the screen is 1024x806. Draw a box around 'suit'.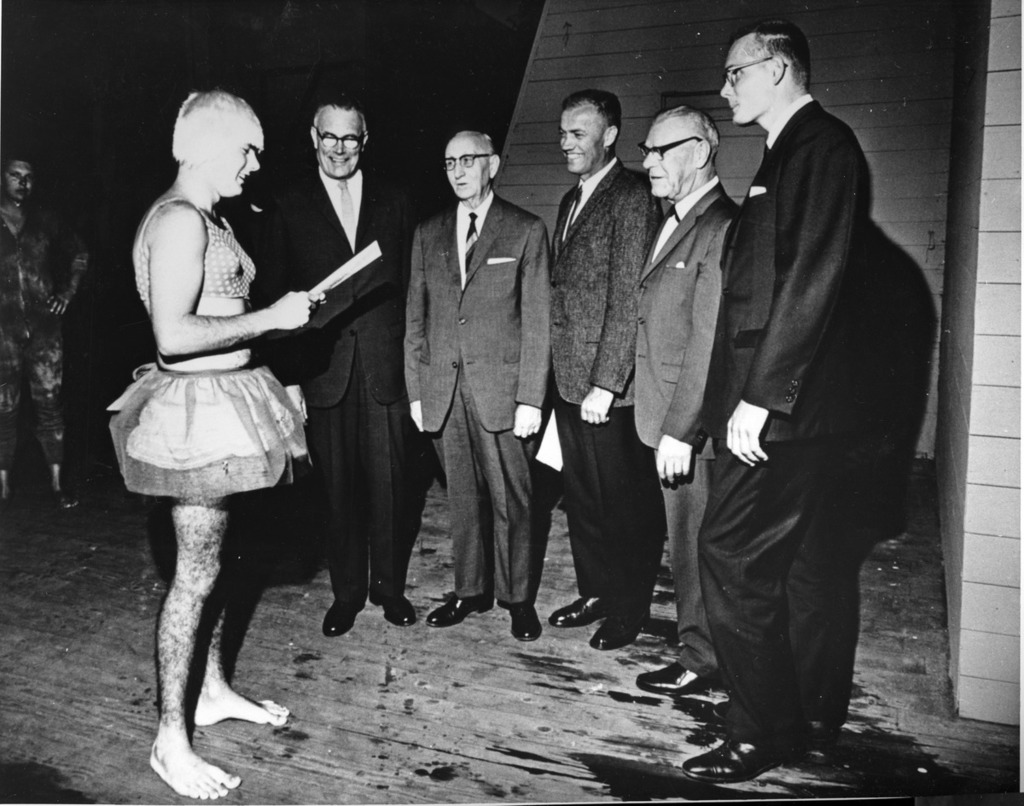
(left=627, top=176, right=742, bottom=675).
